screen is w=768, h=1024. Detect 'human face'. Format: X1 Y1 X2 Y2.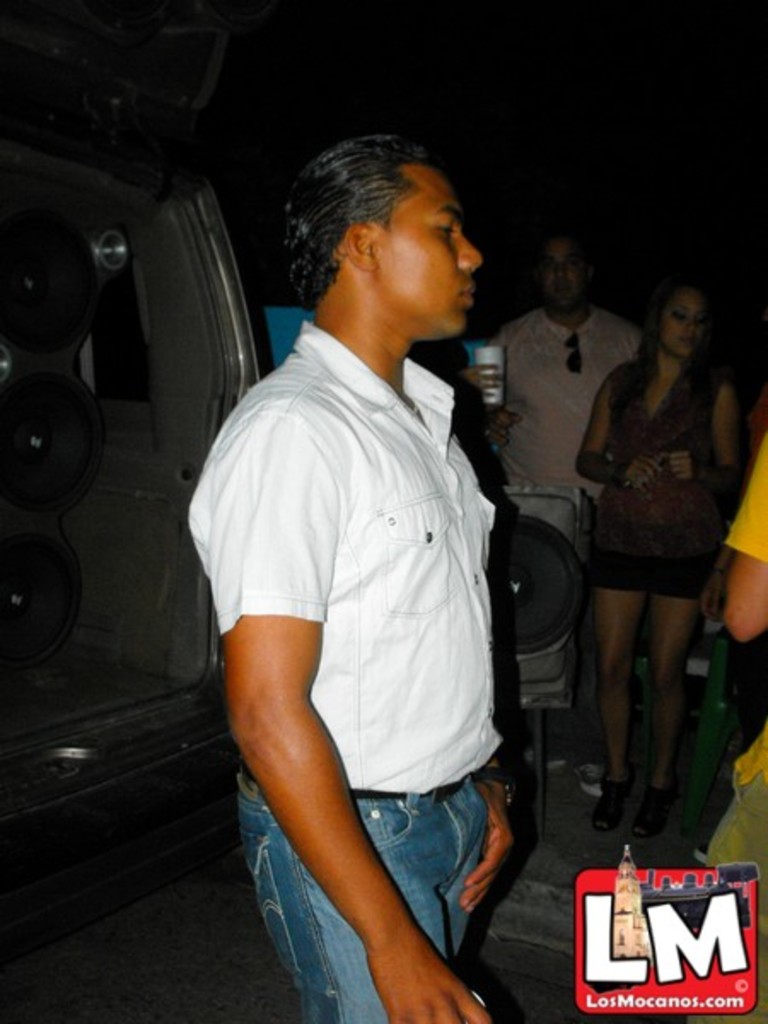
536 230 589 309.
